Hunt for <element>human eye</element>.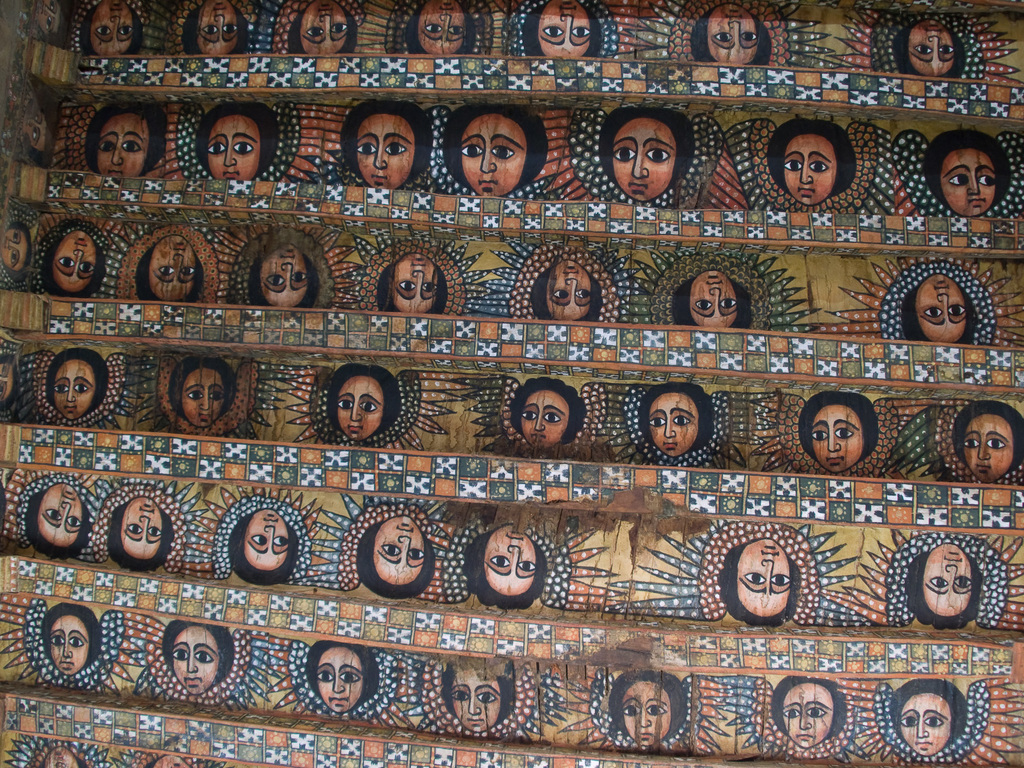
Hunted down at pyautogui.locateOnScreen(648, 705, 666, 716).
